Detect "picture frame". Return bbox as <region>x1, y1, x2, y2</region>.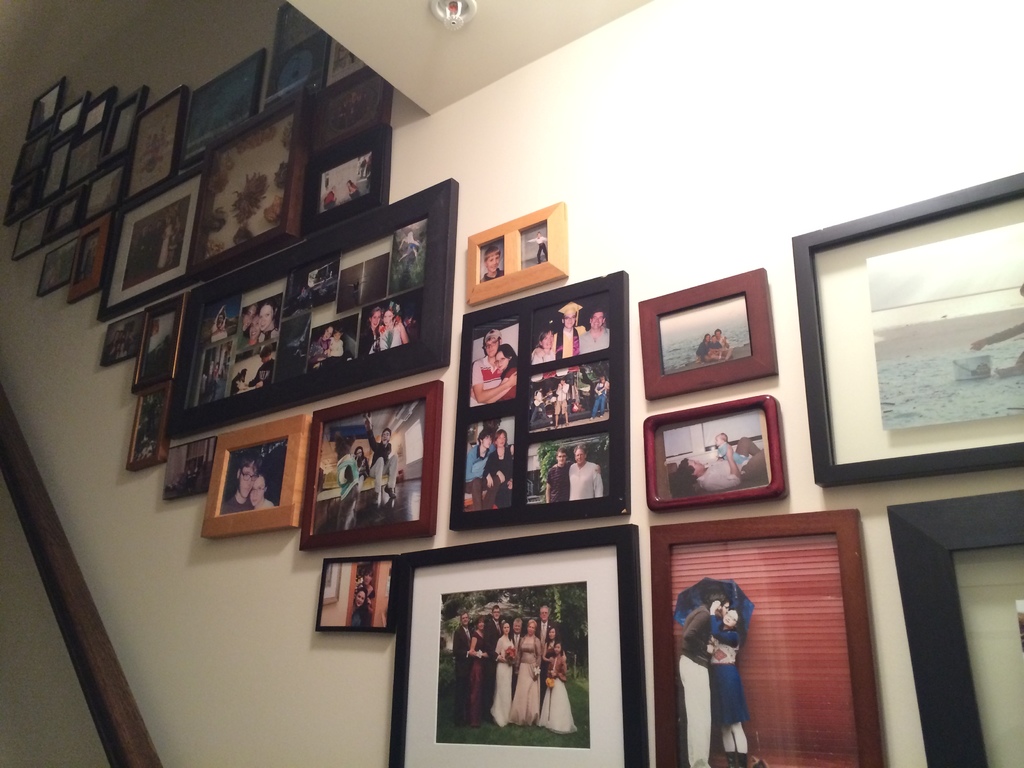
<region>97, 315, 141, 367</region>.
